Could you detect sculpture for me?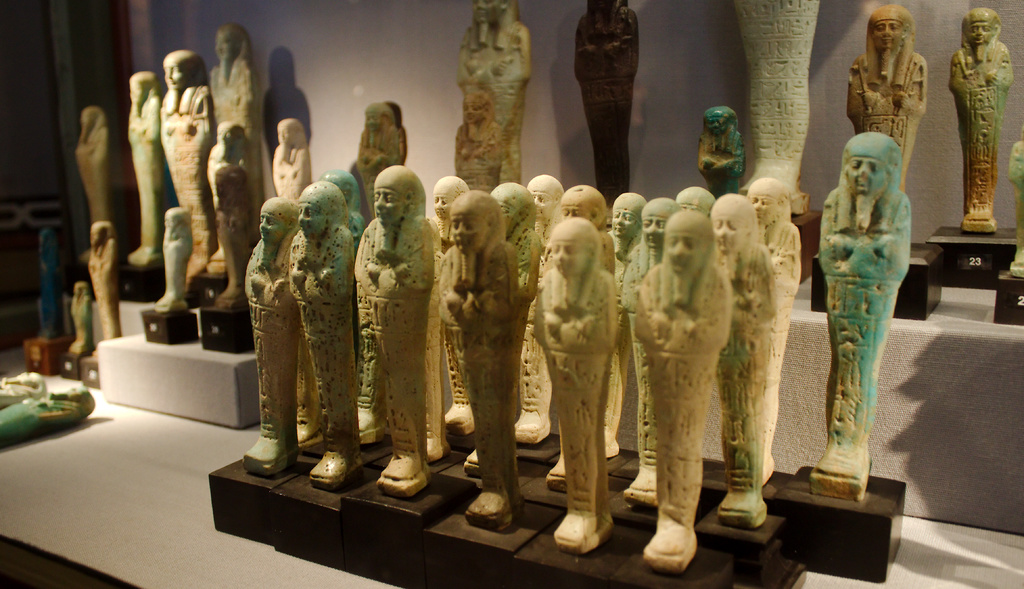
Detection result: bbox=(154, 49, 218, 274).
